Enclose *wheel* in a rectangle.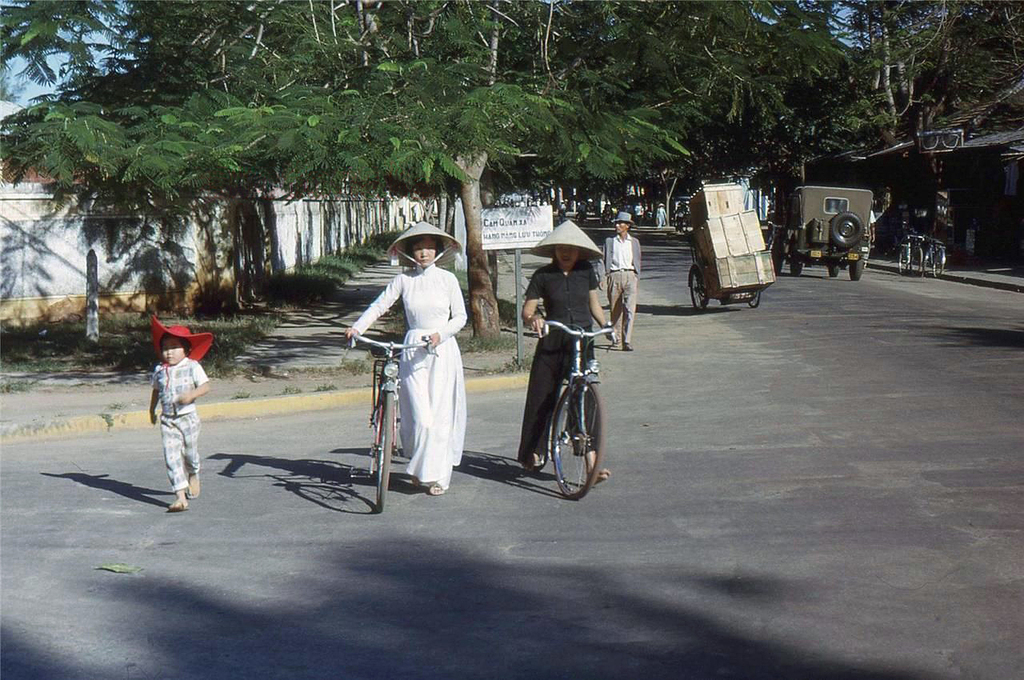
locate(770, 239, 782, 272).
